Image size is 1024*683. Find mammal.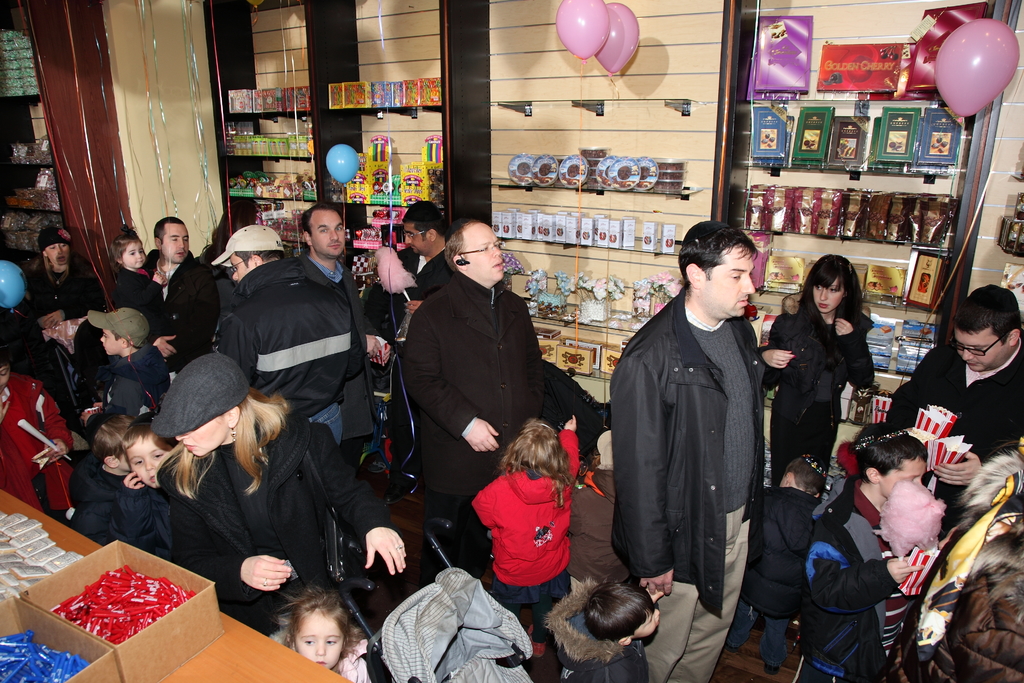
crop(723, 445, 827, 664).
